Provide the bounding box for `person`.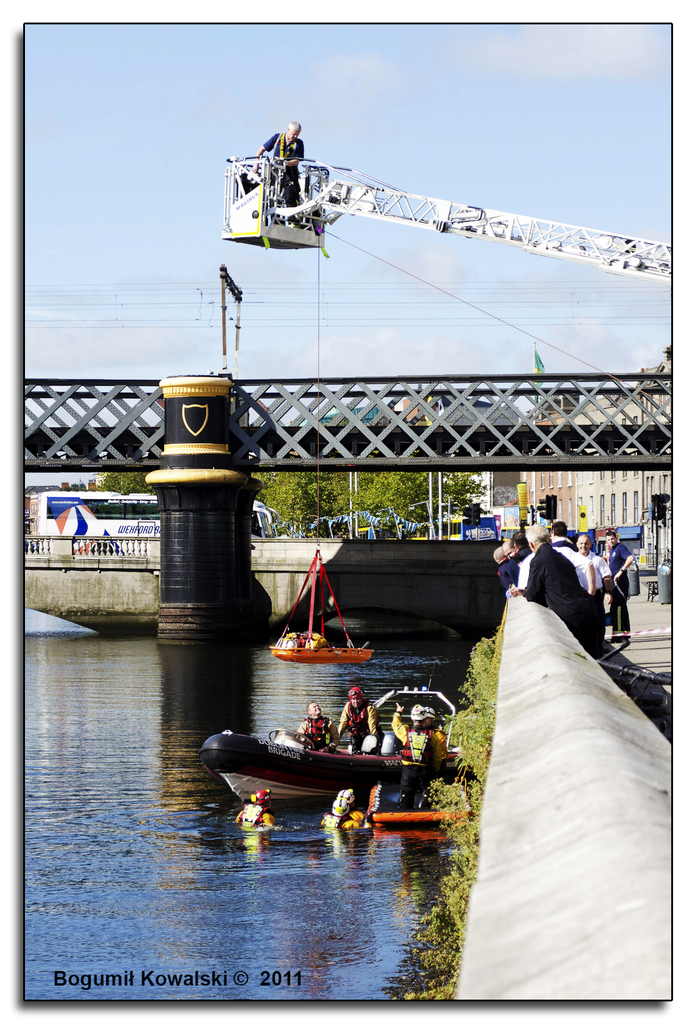
<box>566,529,608,616</box>.
